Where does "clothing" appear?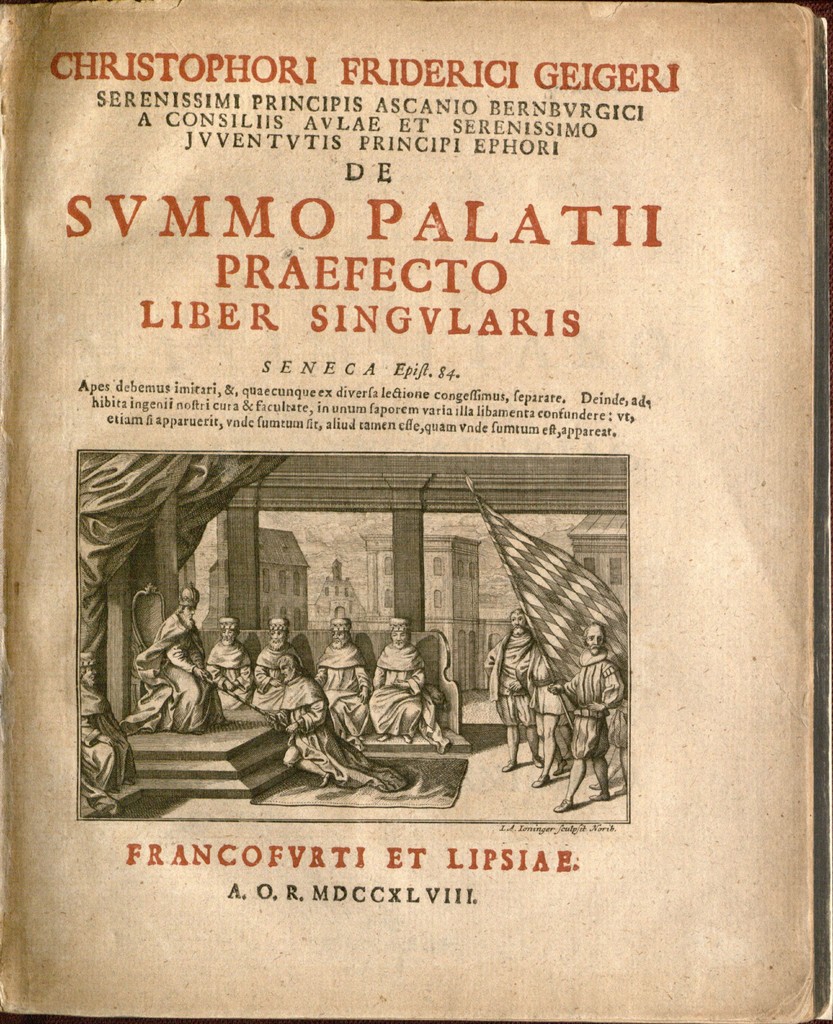
Appears at 552,648,625,753.
